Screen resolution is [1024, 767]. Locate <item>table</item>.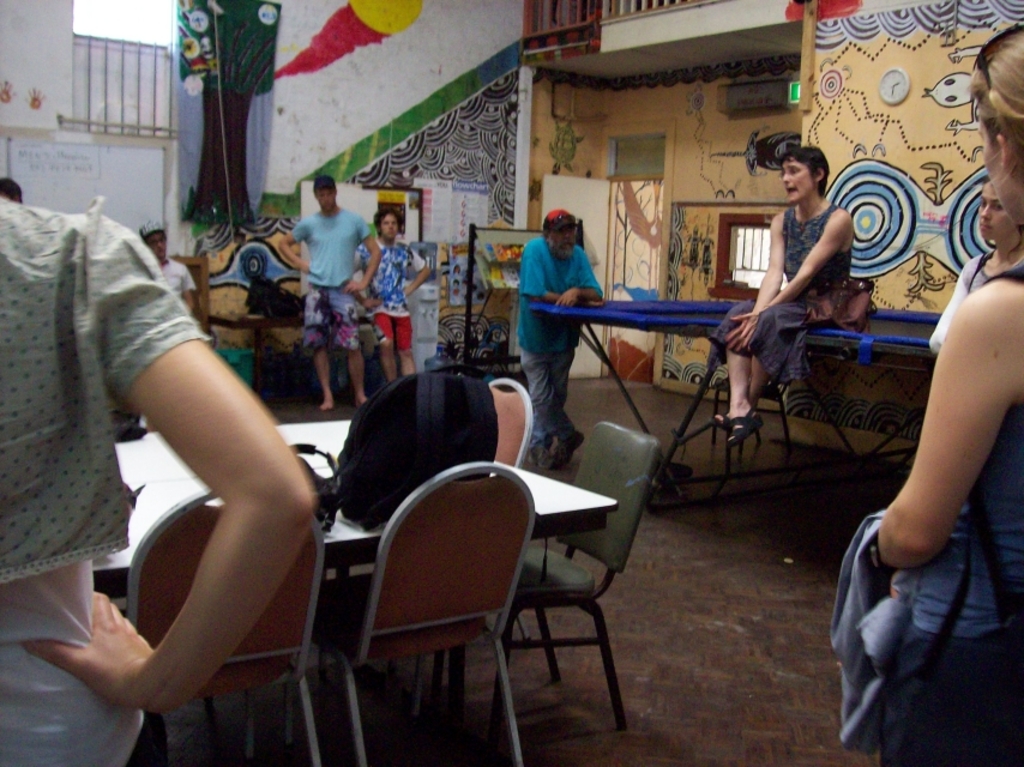
Rect(82, 431, 614, 736).
